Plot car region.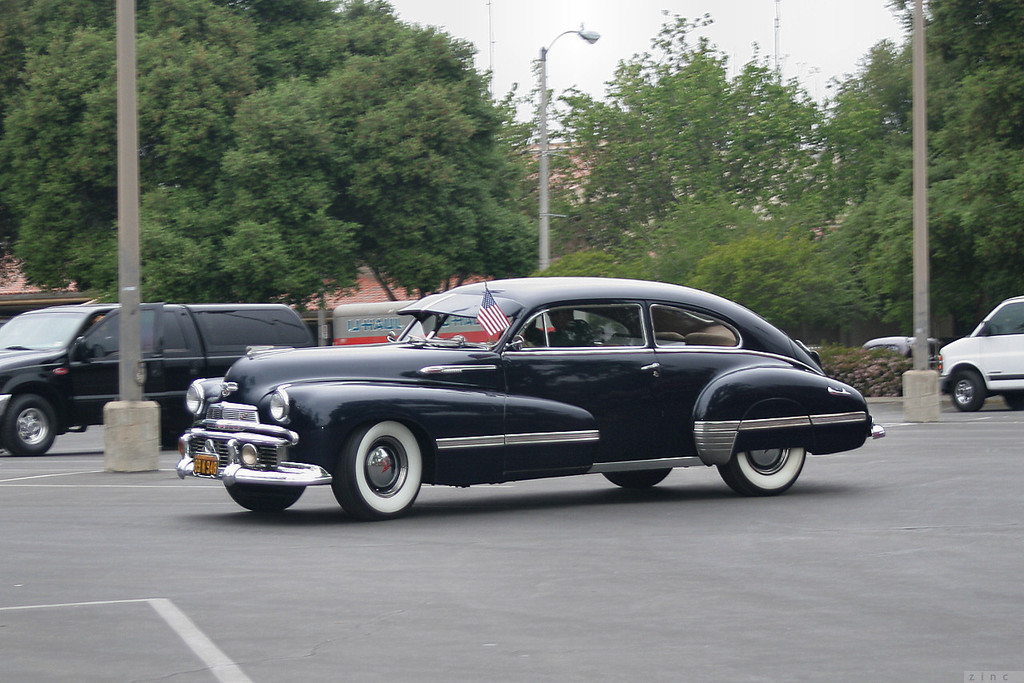
Plotted at x1=942 y1=294 x2=1023 y2=413.
